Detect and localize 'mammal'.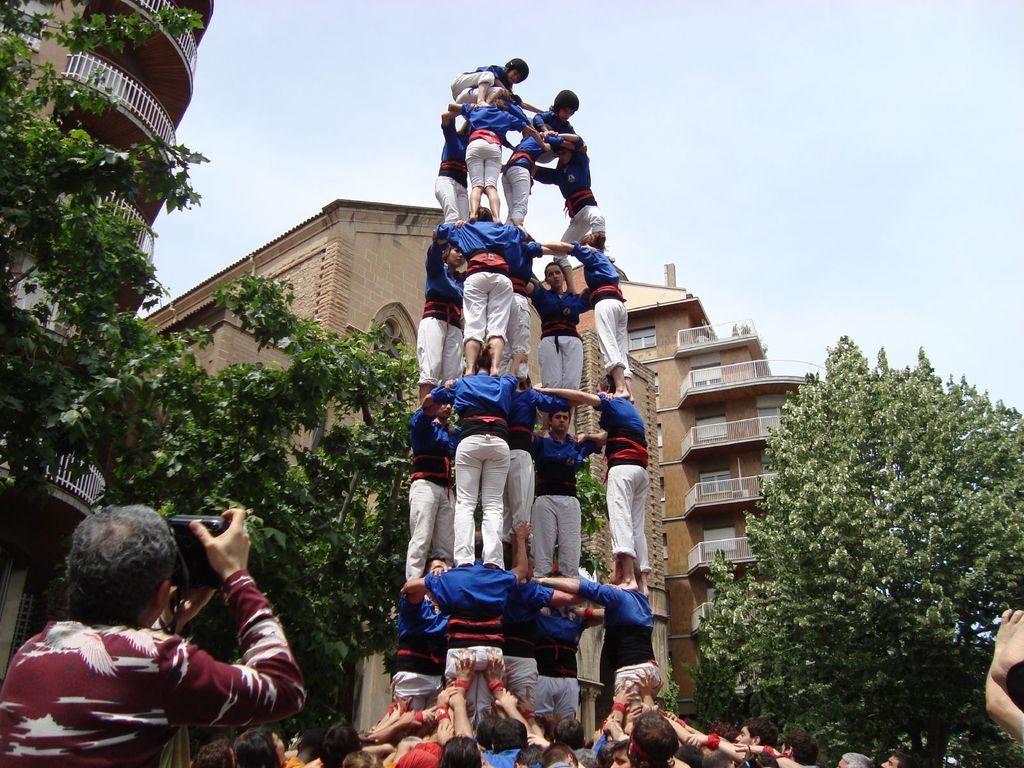
Localized at 525,259,600,430.
